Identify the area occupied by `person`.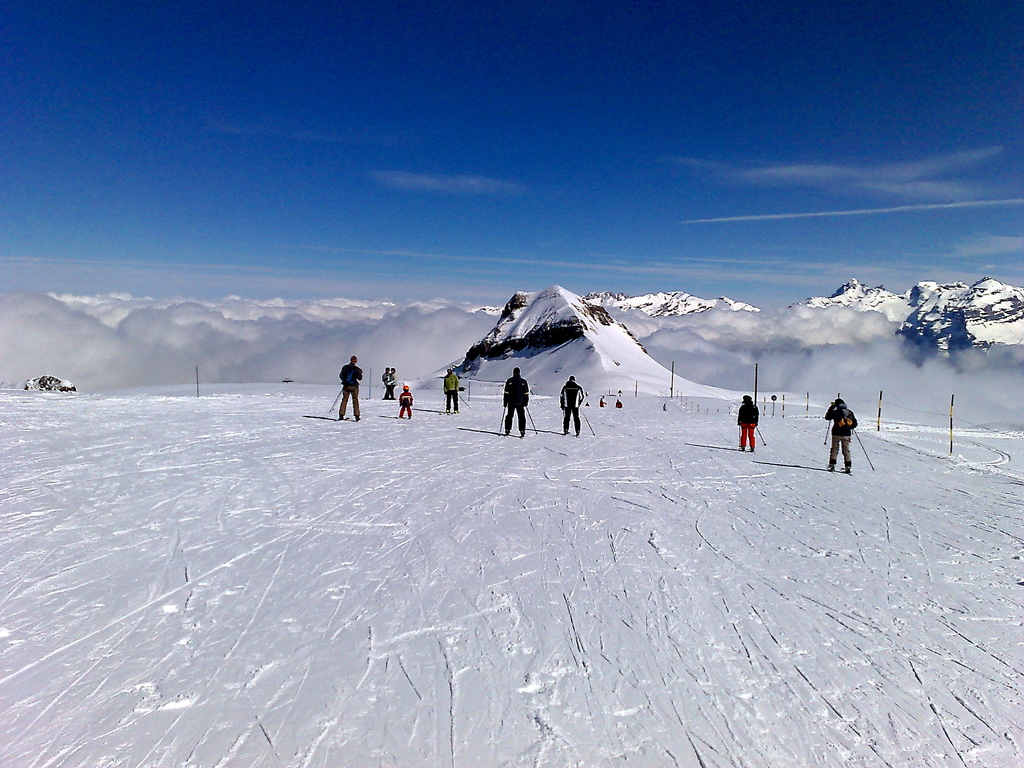
Area: (left=559, top=373, right=587, bottom=438).
